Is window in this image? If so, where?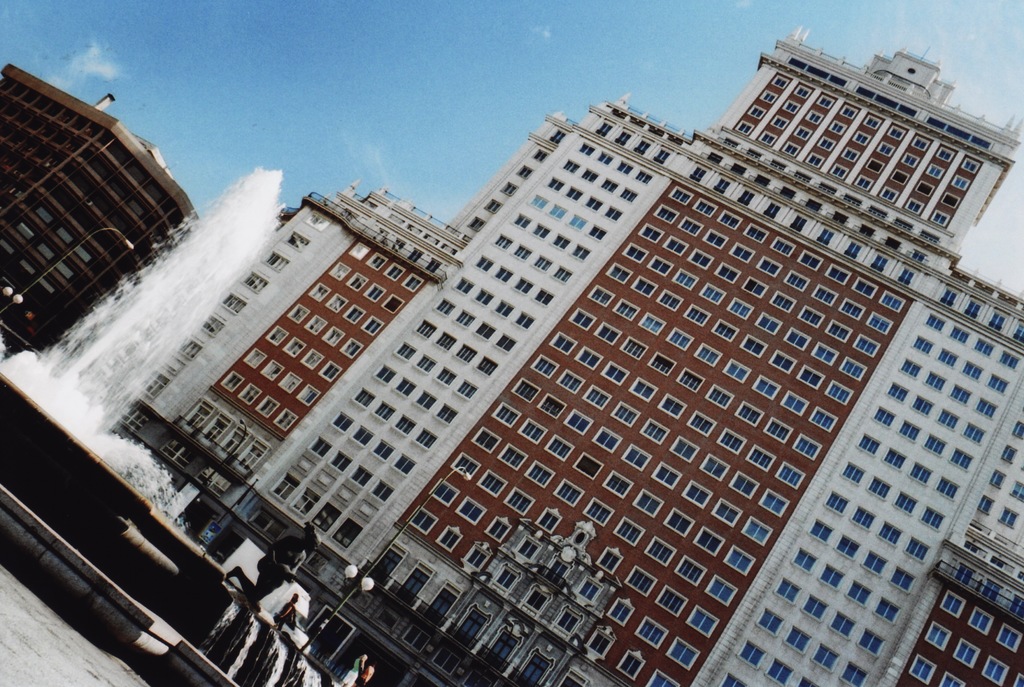
Yes, at x1=639 y1=617 x2=668 y2=644.
